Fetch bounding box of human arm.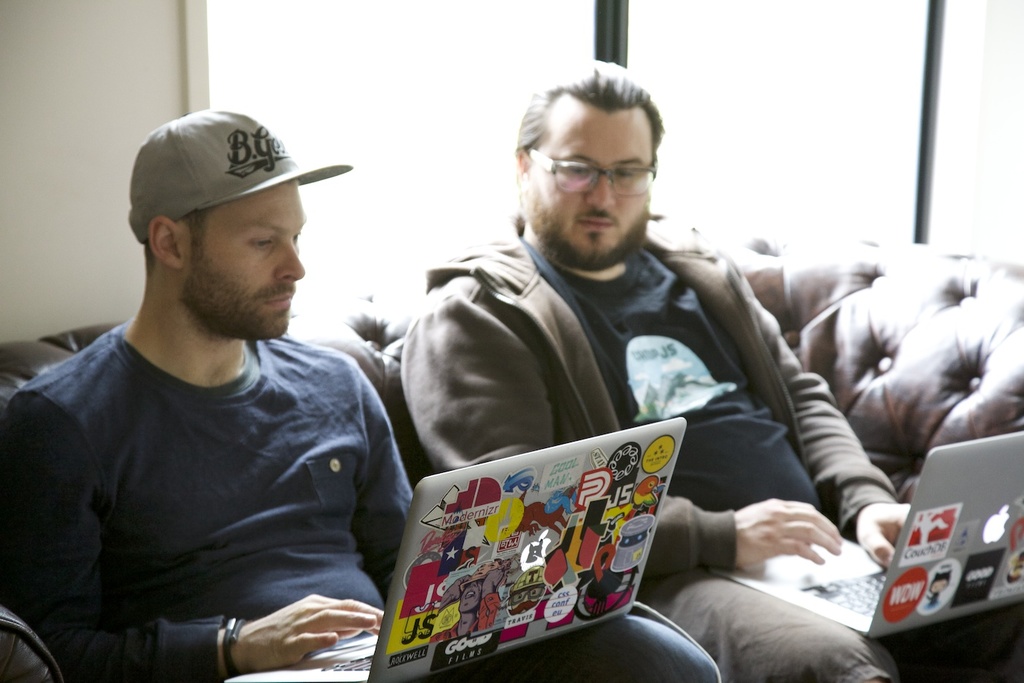
Bbox: {"left": 735, "top": 254, "right": 913, "bottom": 574}.
